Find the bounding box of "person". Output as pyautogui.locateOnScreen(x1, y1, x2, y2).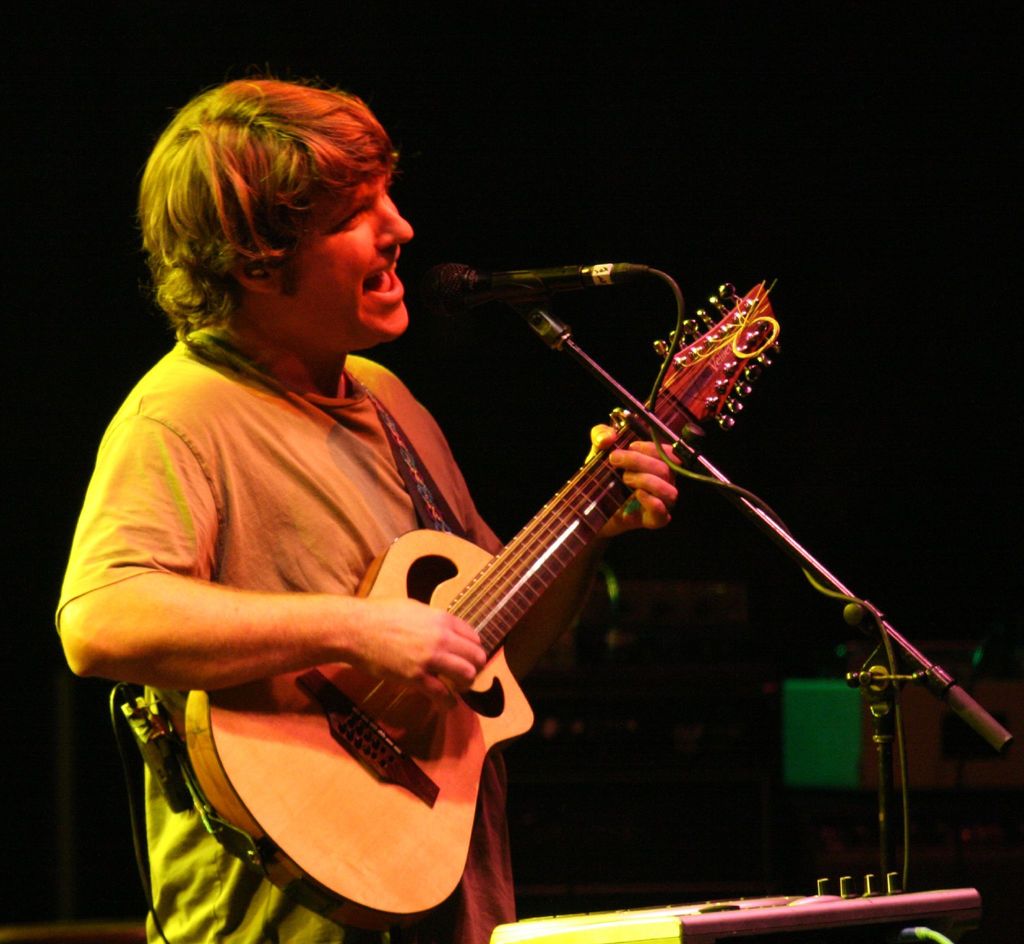
pyautogui.locateOnScreen(60, 76, 678, 941).
